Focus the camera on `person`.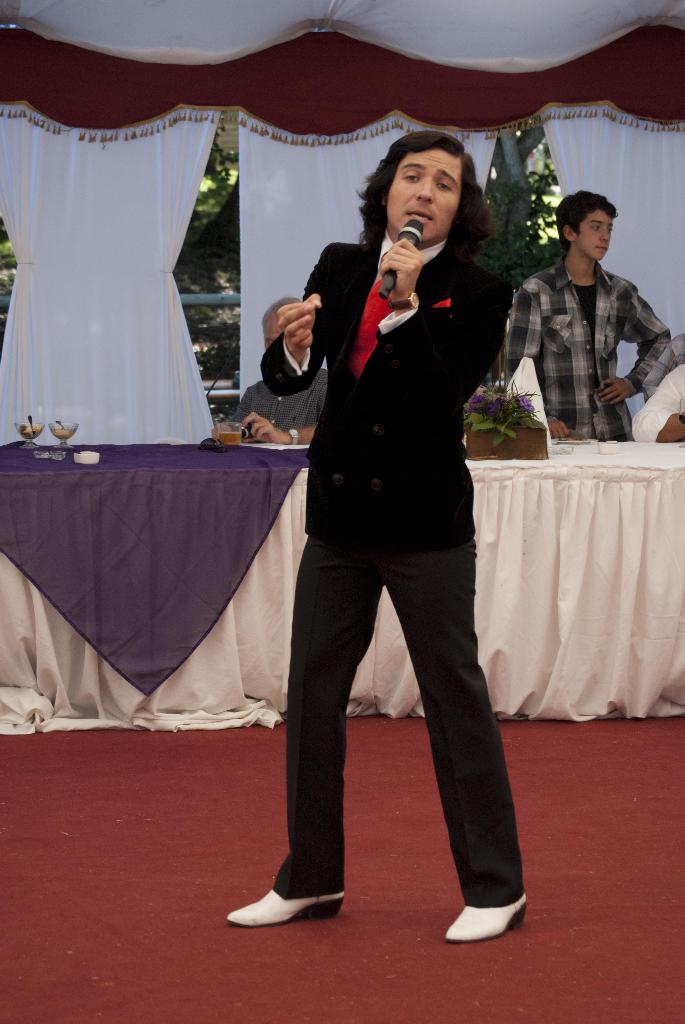
Focus region: bbox=(222, 140, 524, 936).
